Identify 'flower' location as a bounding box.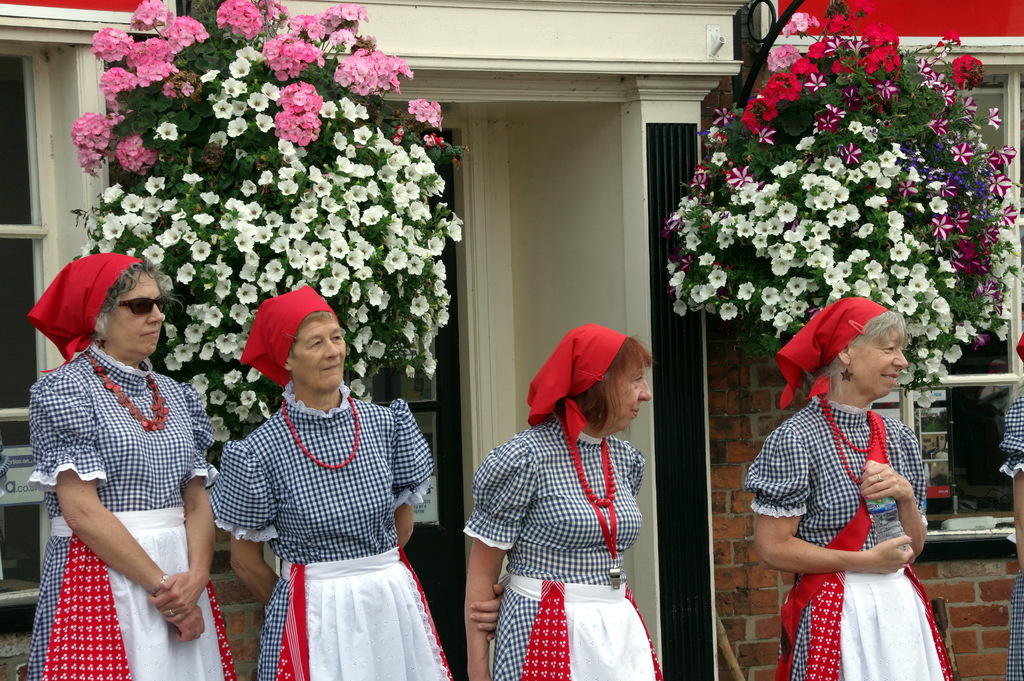
[788,300,810,320].
